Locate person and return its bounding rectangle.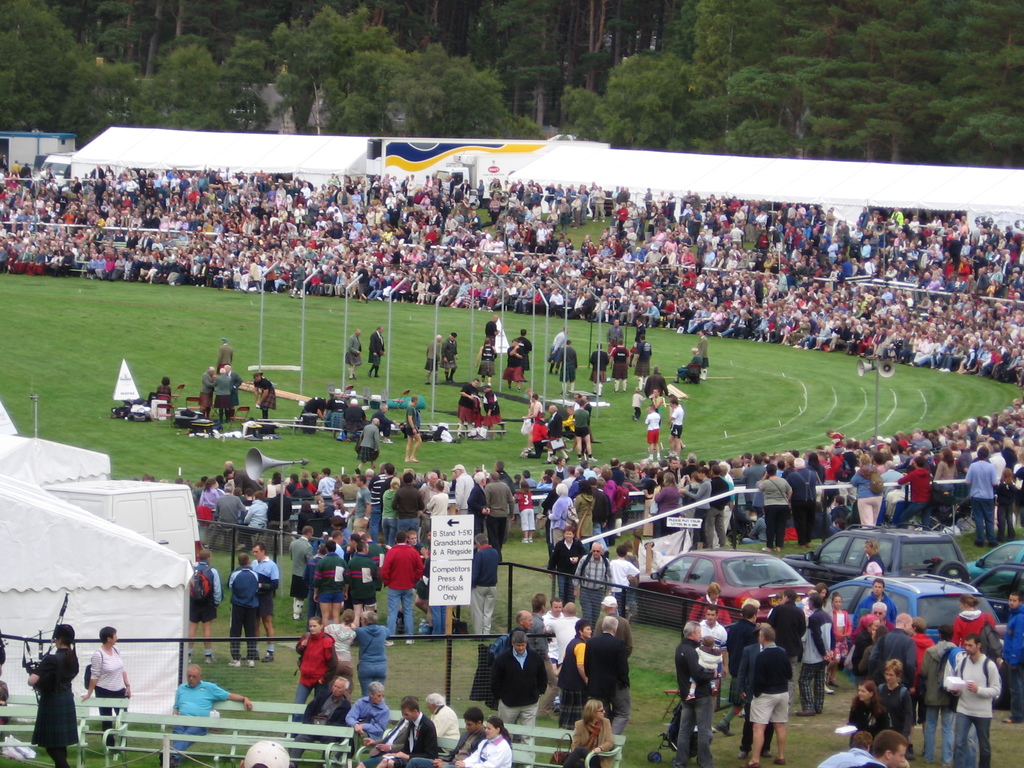
<bbox>216, 339, 236, 370</bbox>.
